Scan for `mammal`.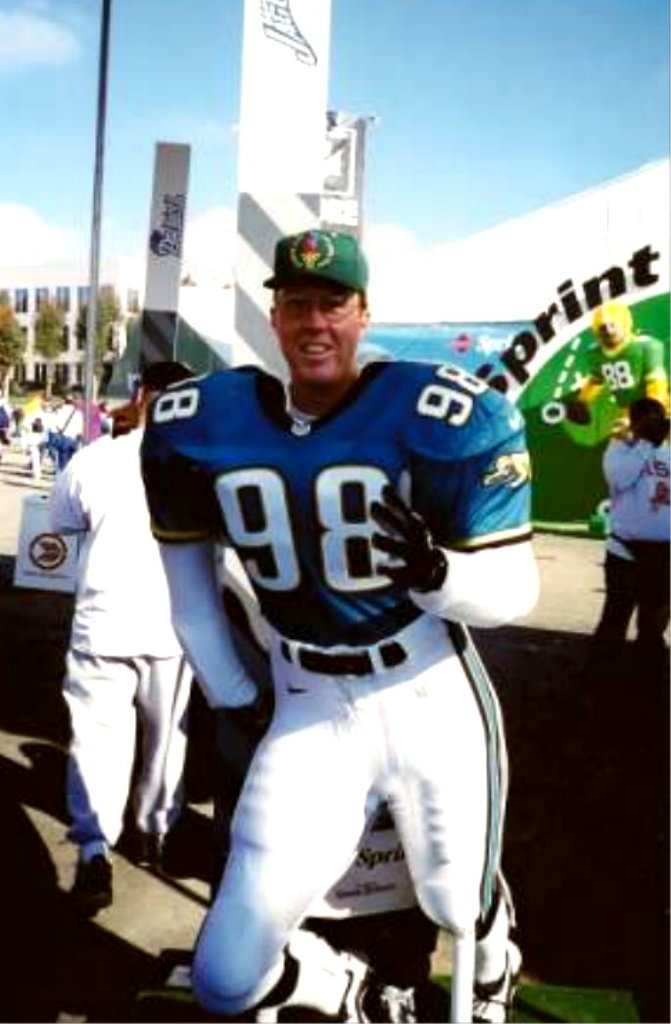
Scan result: locate(52, 390, 86, 469).
